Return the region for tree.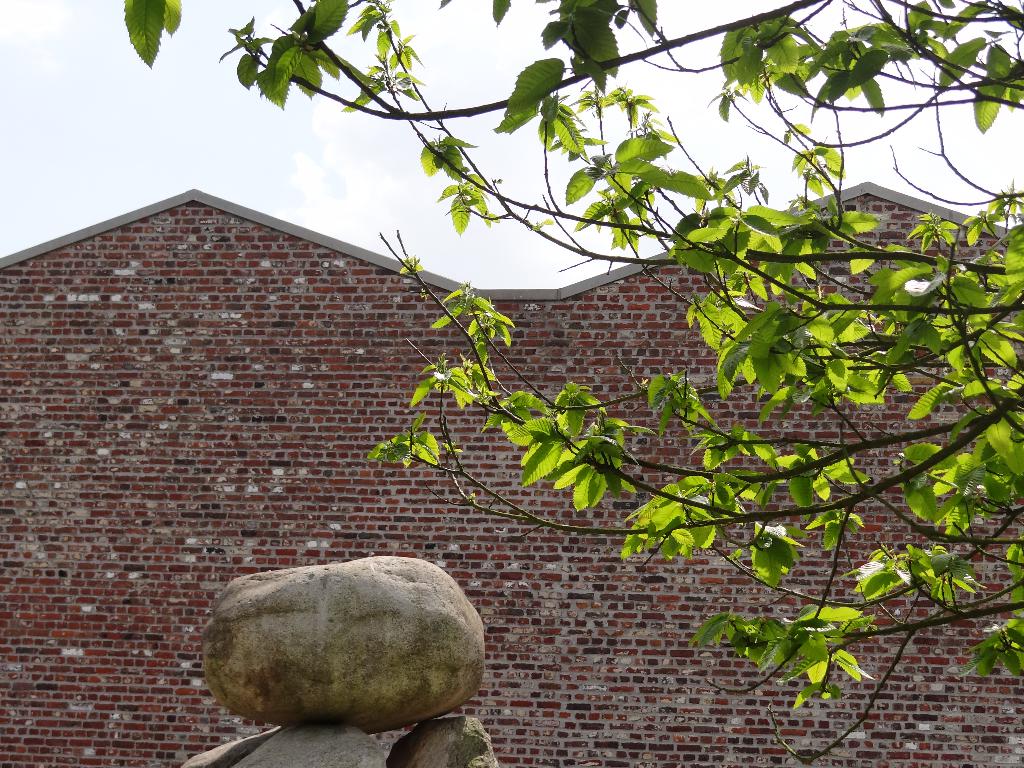
Rect(0, 0, 1023, 742).
